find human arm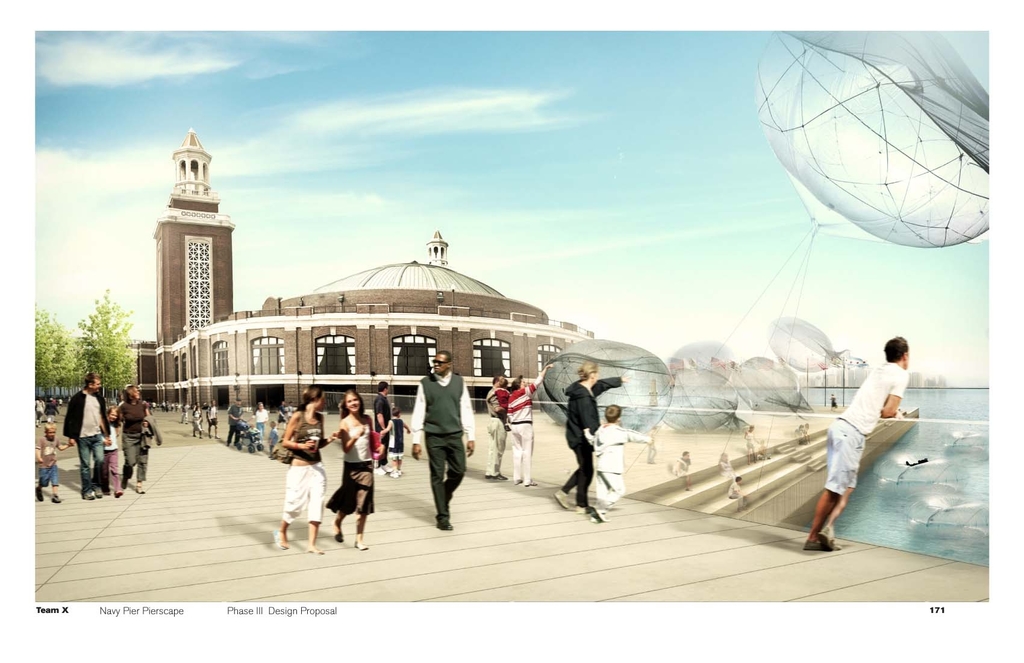
region(584, 429, 593, 439)
